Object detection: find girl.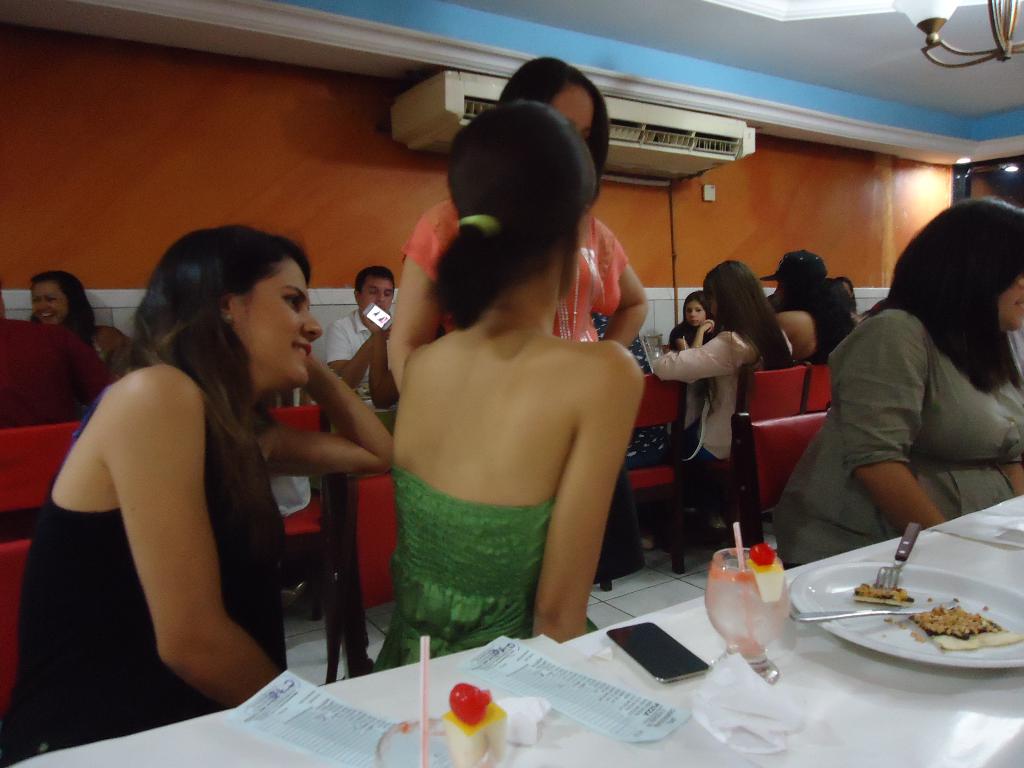
left=15, top=225, right=392, bottom=749.
